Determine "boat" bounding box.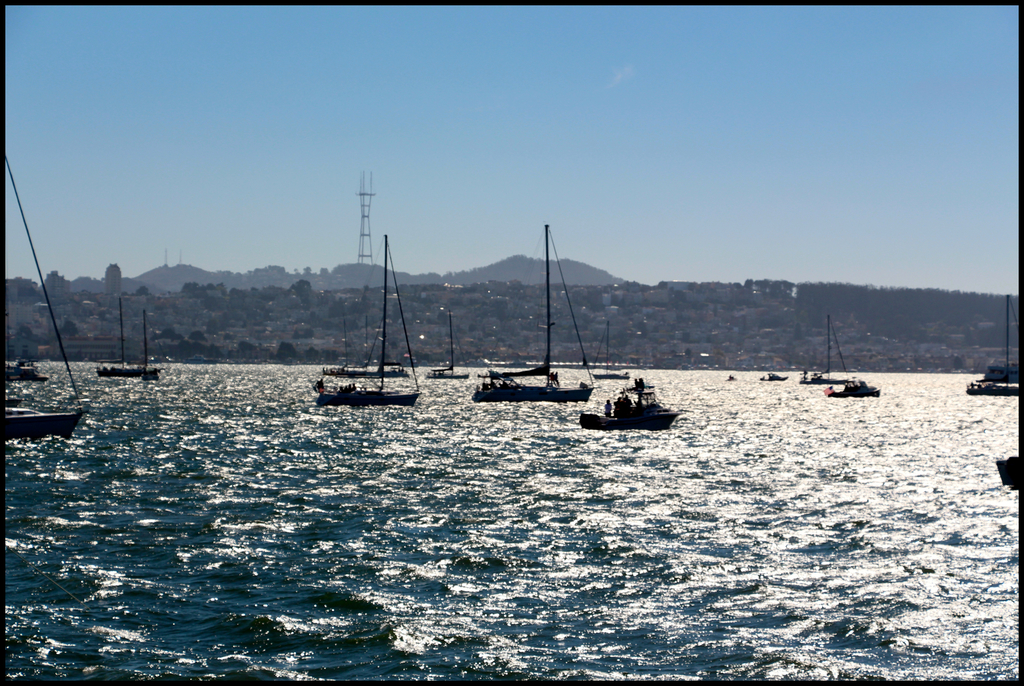
Determined: [left=95, top=296, right=161, bottom=376].
